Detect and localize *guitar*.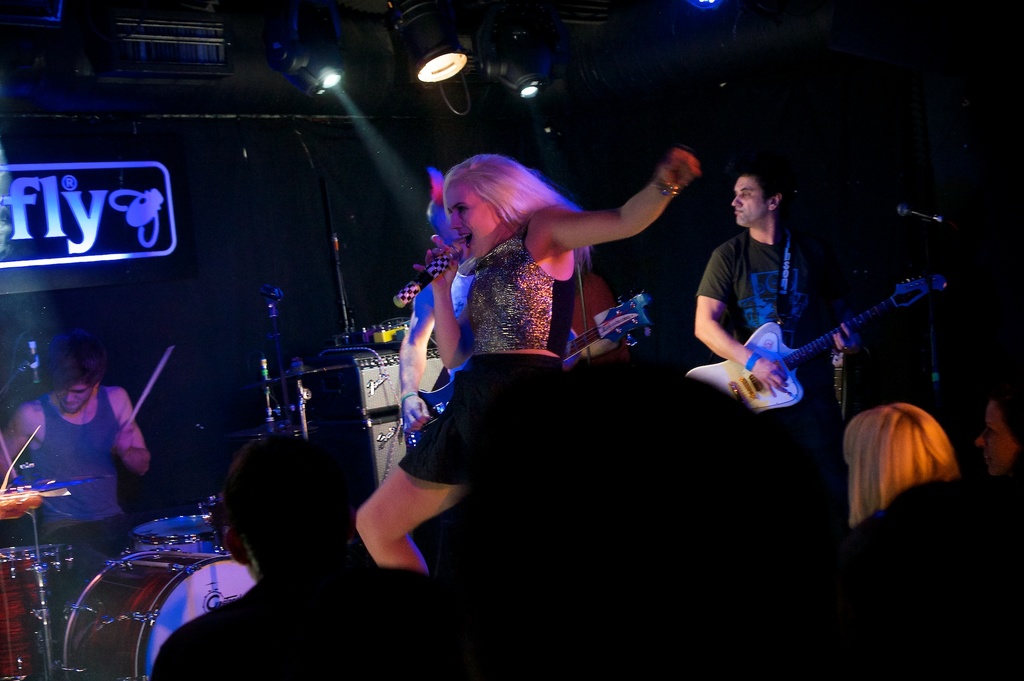
Localized at {"left": 404, "top": 299, "right": 653, "bottom": 452}.
